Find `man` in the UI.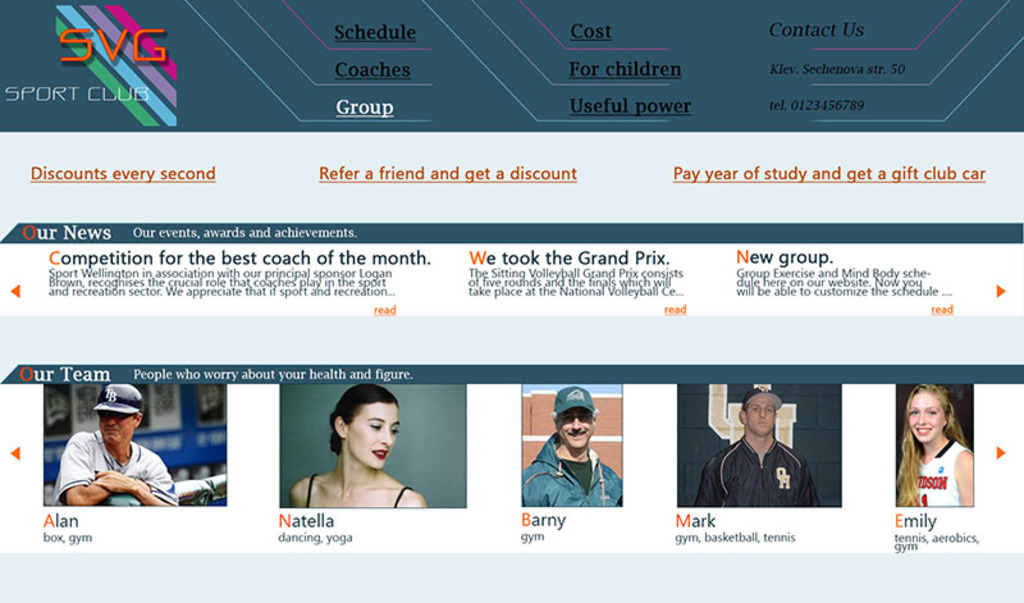
UI element at left=54, top=385, right=178, bottom=506.
